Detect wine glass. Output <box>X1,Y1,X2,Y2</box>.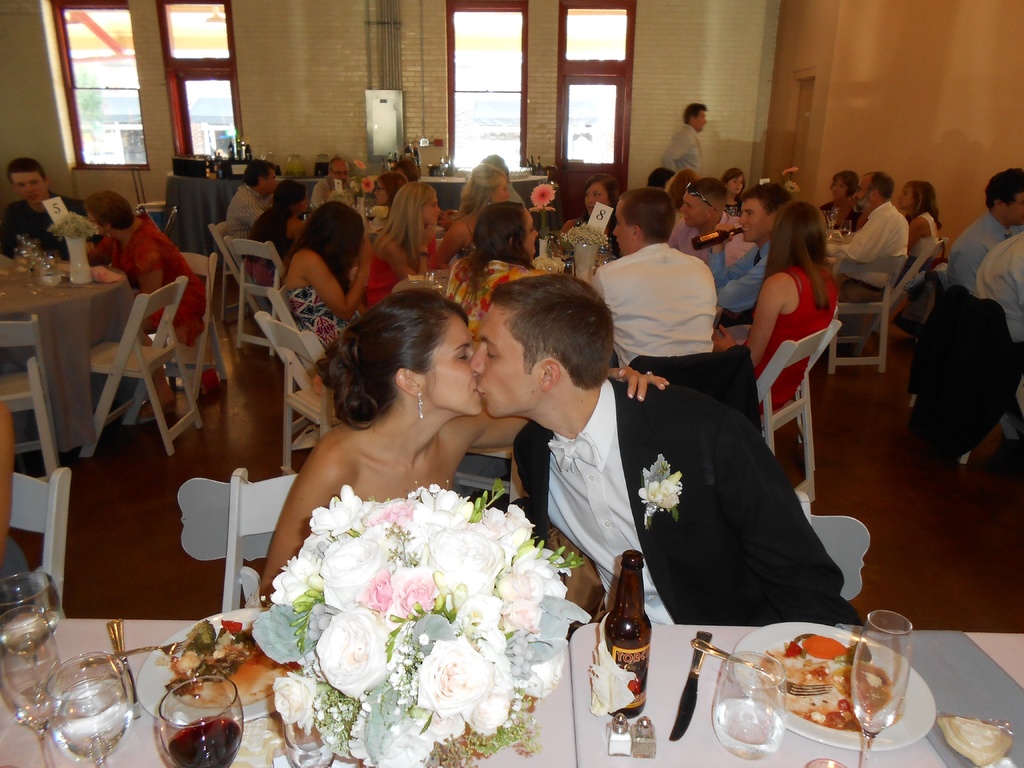
<box>157,674,241,767</box>.
